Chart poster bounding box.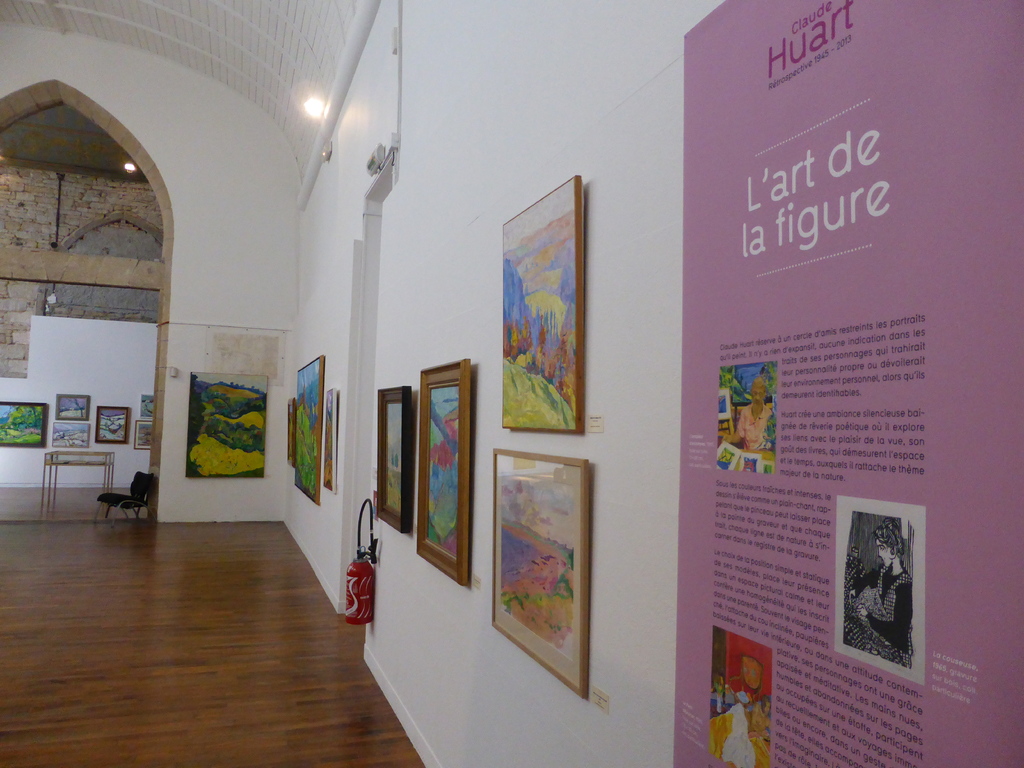
Charted: 671, 0, 1023, 767.
